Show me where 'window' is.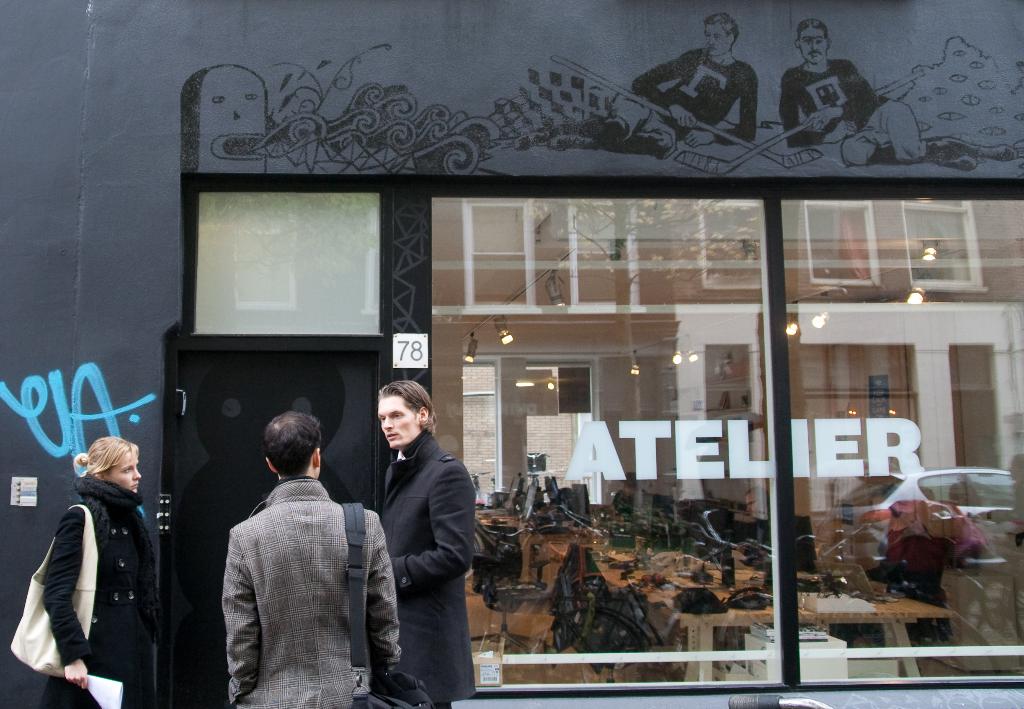
'window' is at left=429, top=176, right=1023, bottom=708.
